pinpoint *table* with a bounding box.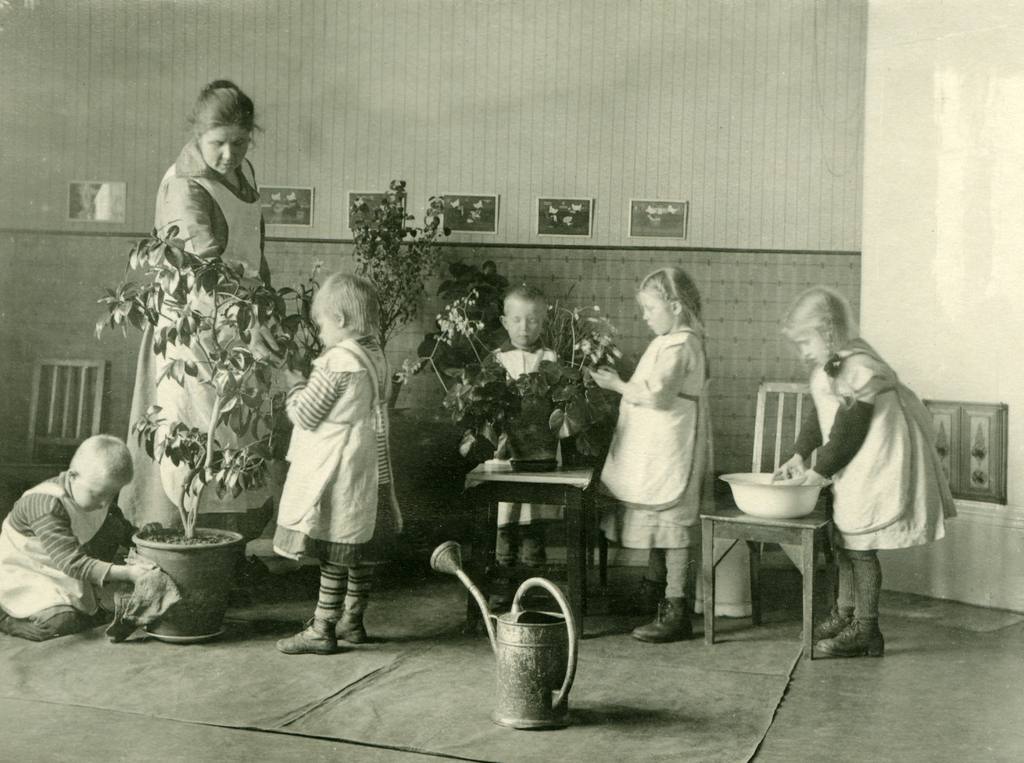
<box>447,451,620,582</box>.
